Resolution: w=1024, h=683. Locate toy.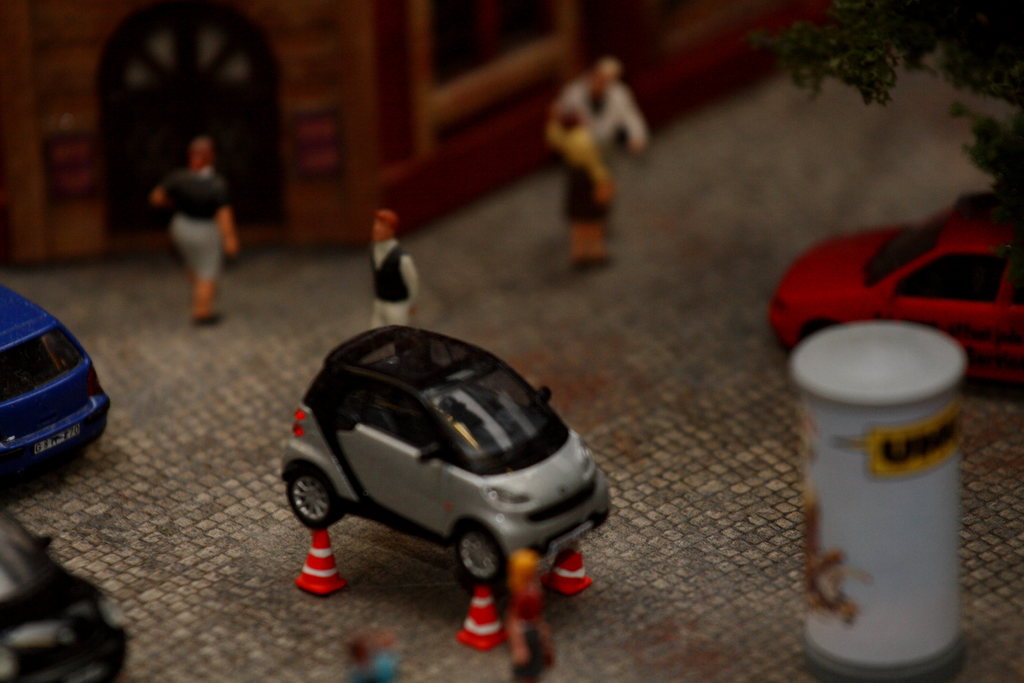
box(368, 208, 419, 330).
